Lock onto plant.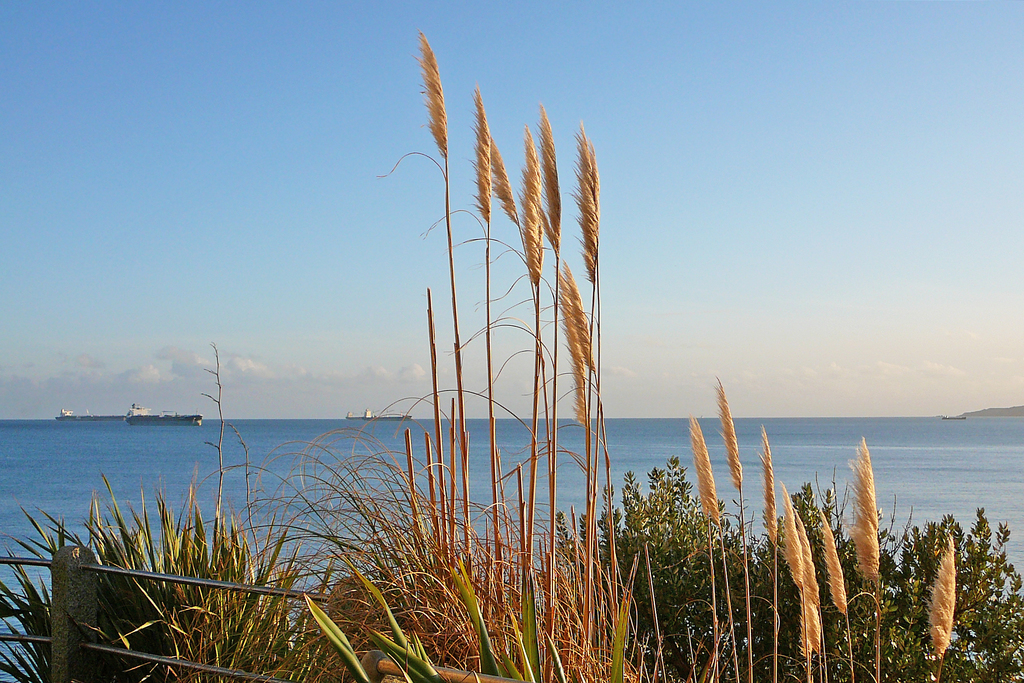
Locked: 883:491:1023:658.
